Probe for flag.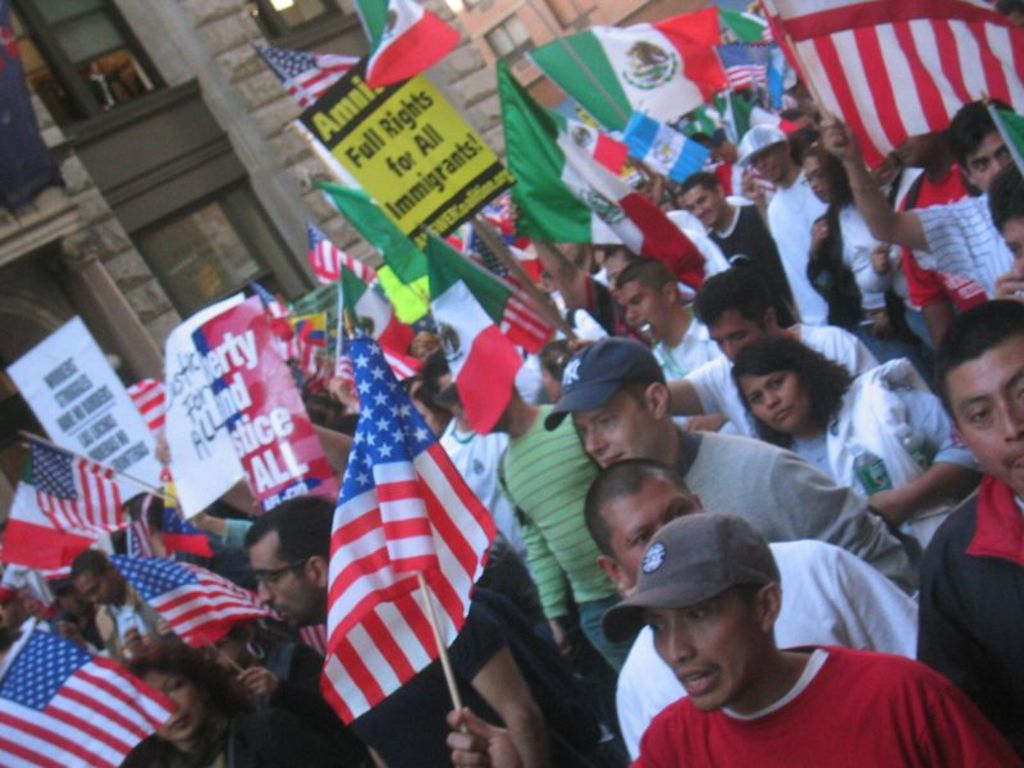
Probe result: box(307, 229, 375, 288).
